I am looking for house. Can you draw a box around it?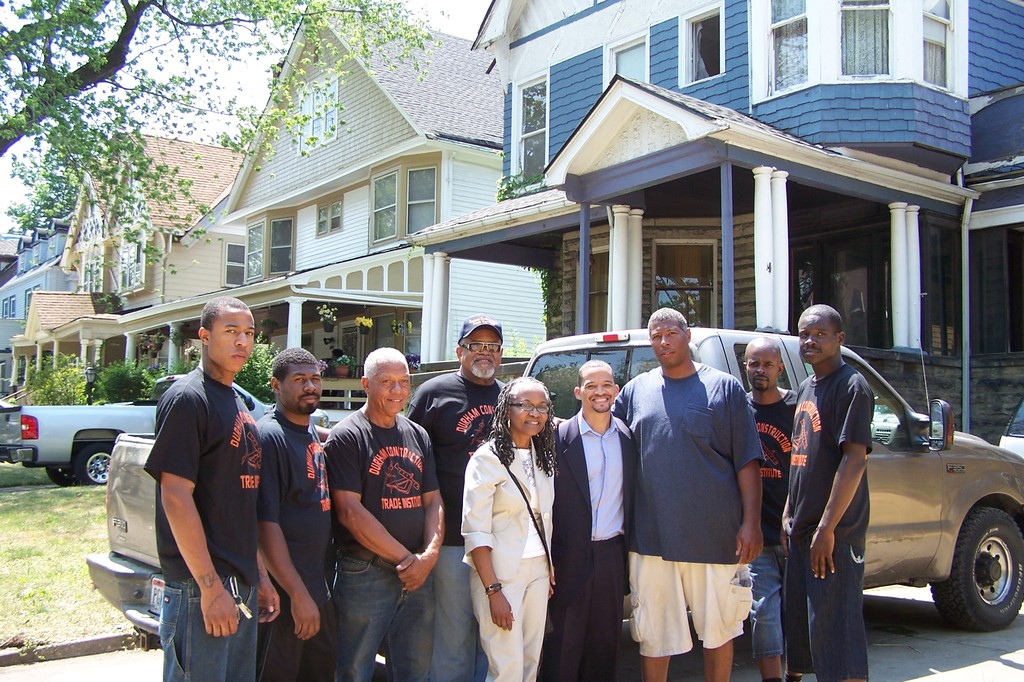
Sure, the bounding box is {"x1": 119, "y1": 4, "x2": 502, "y2": 421}.
